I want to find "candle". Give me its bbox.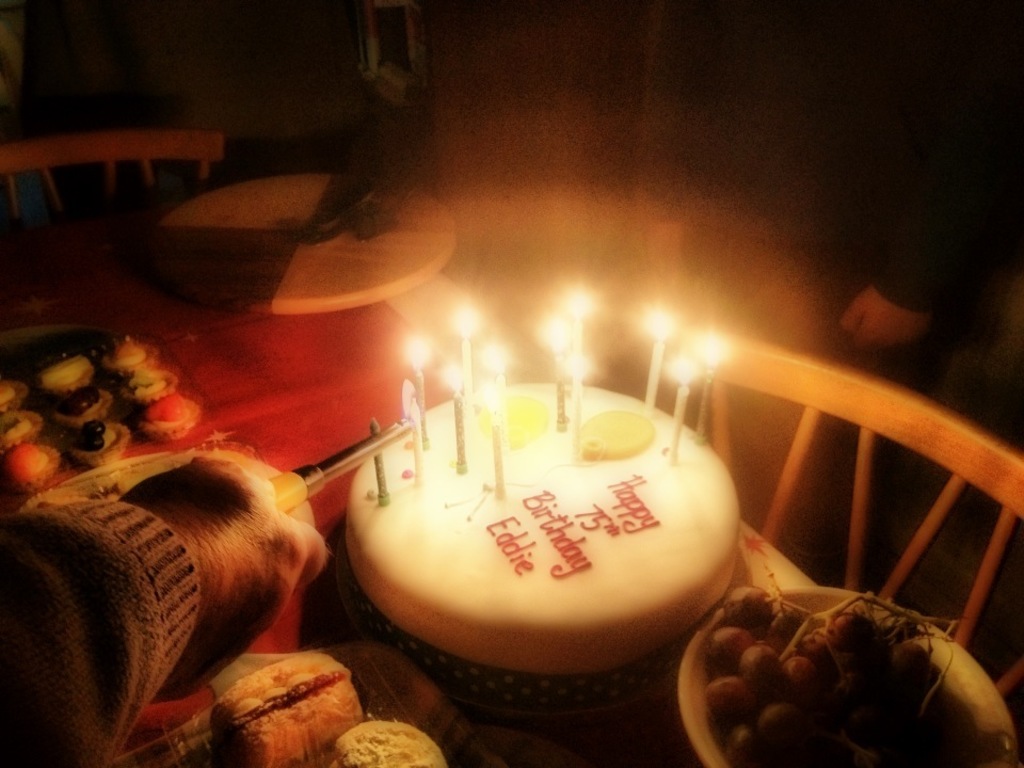
(639,308,673,425).
